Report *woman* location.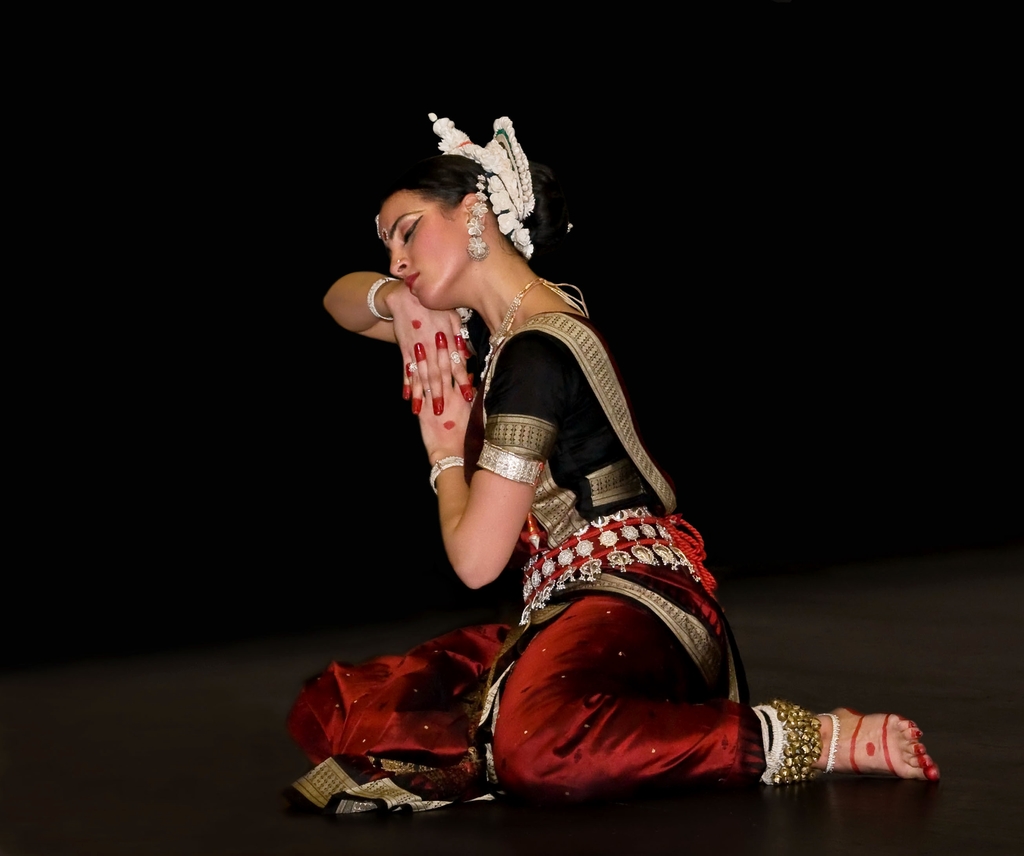
Report: region(263, 45, 861, 798).
